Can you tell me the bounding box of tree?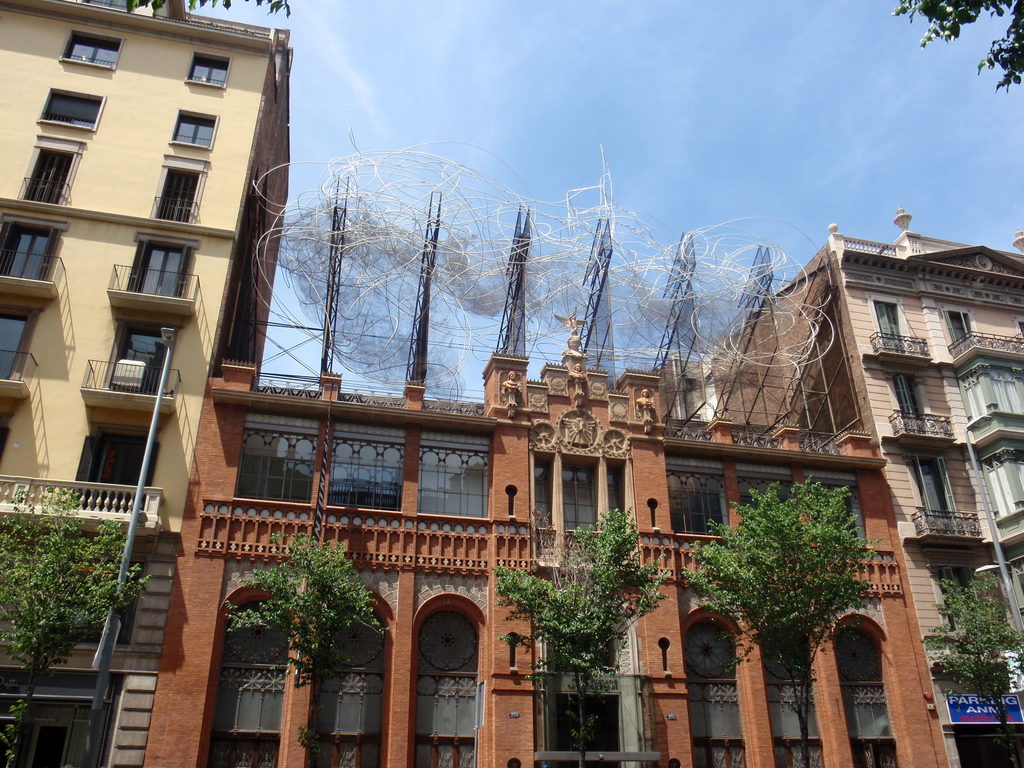
{"x1": 489, "y1": 501, "x2": 668, "y2": 767}.
